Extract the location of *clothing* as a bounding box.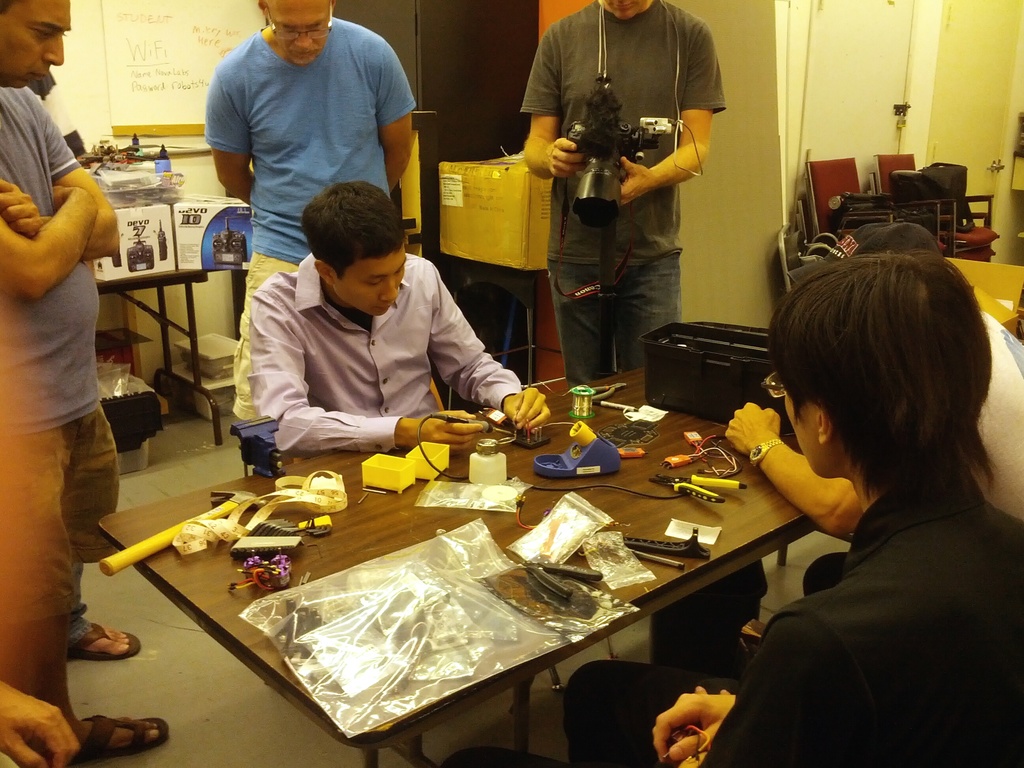
rect(523, 0, 726, 389).
